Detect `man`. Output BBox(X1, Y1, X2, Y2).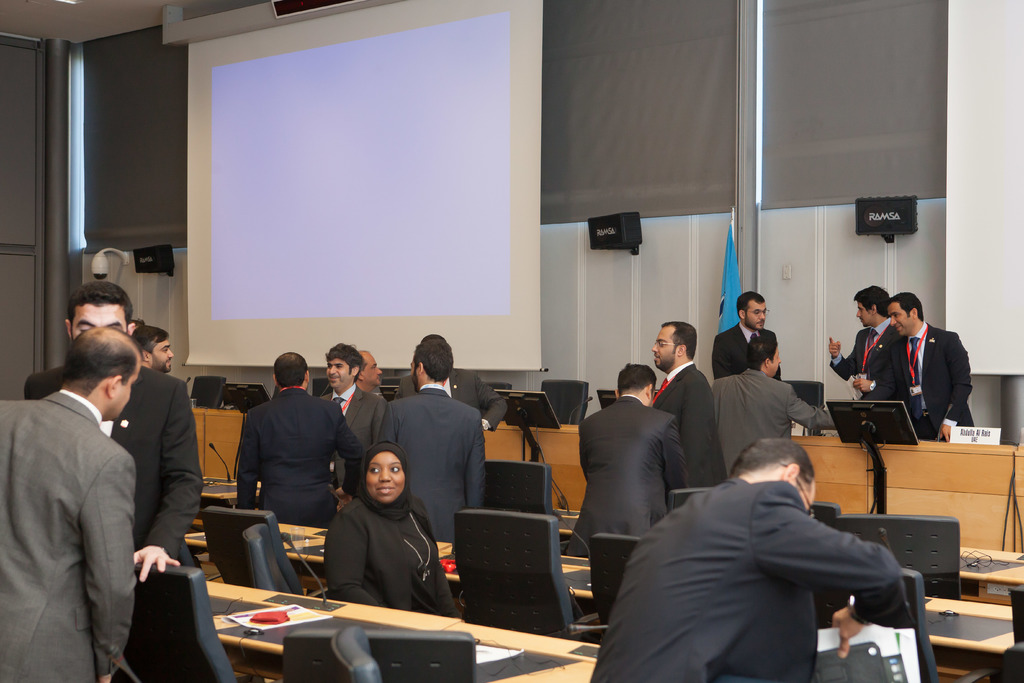
BBox(314, 343, 390, 504).
